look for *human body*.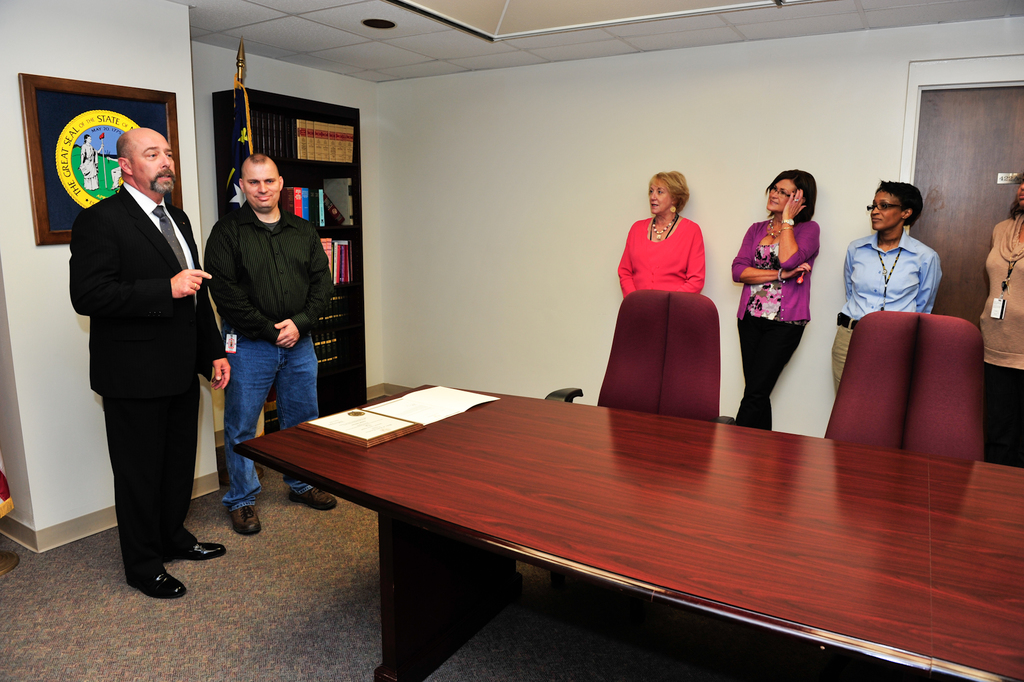
Found: BBox(68, 181, 239, 597).
